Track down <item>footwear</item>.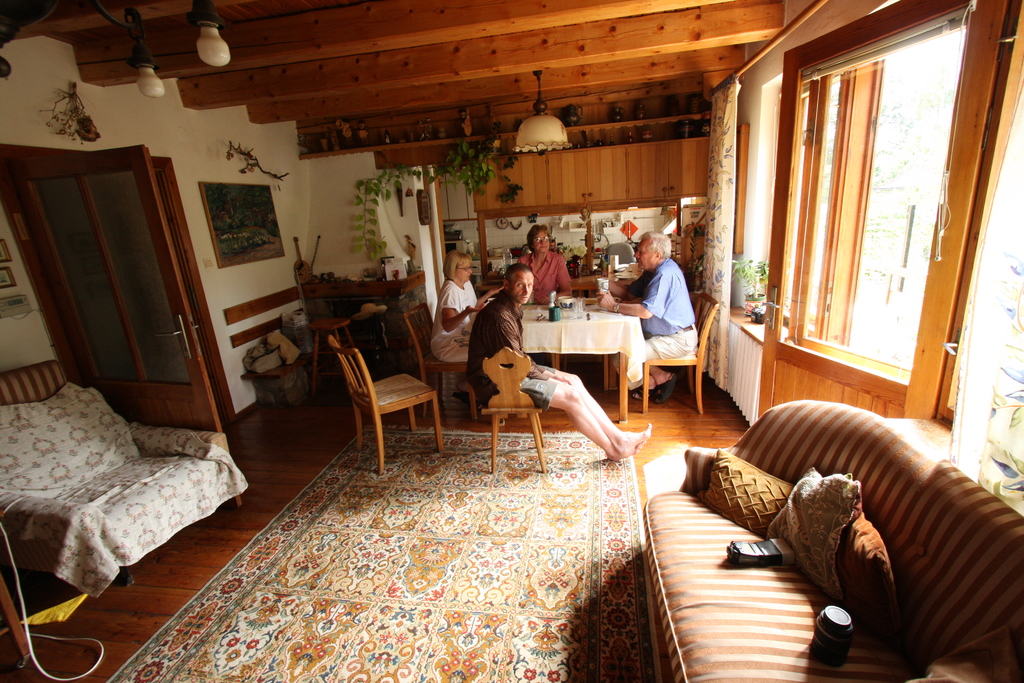
Tracked to region(450, 389, 484, 414).
